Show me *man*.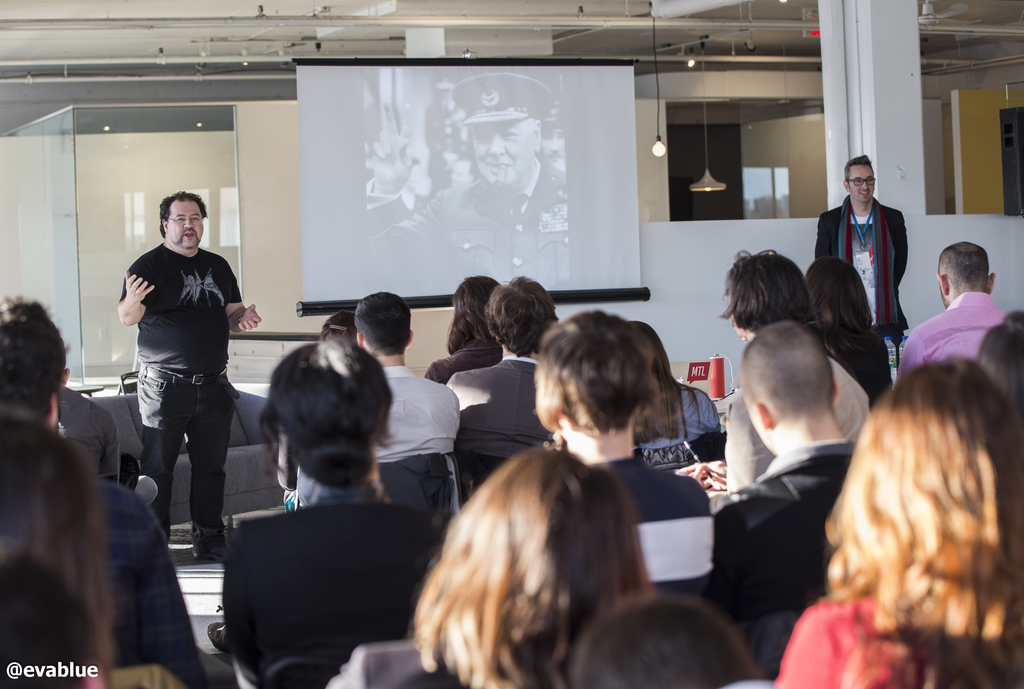
*man* is here: (359,71,569,288).
